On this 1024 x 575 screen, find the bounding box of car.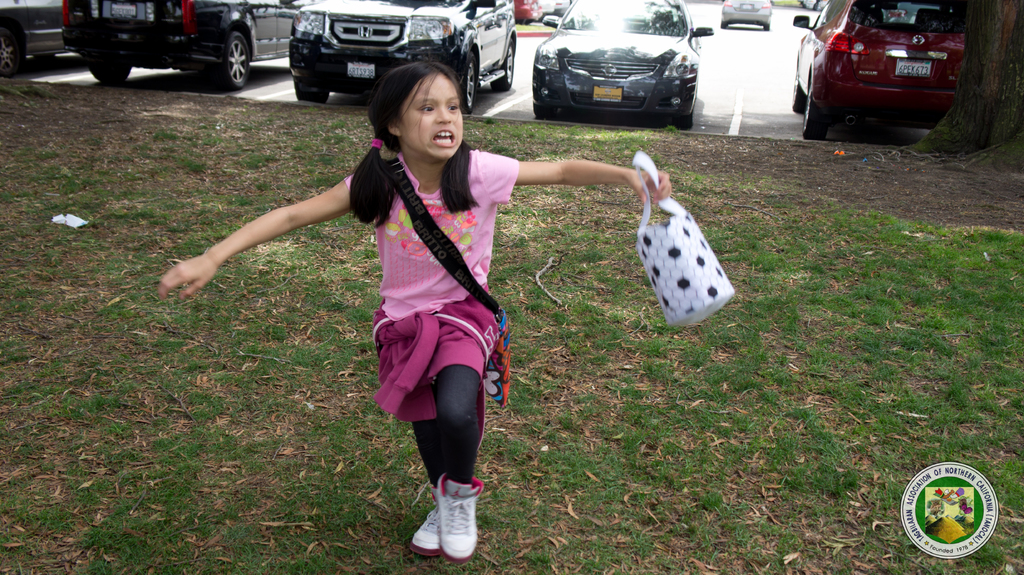
Bounding box: [x1=788, y1=10, x2=970, y2=152].
